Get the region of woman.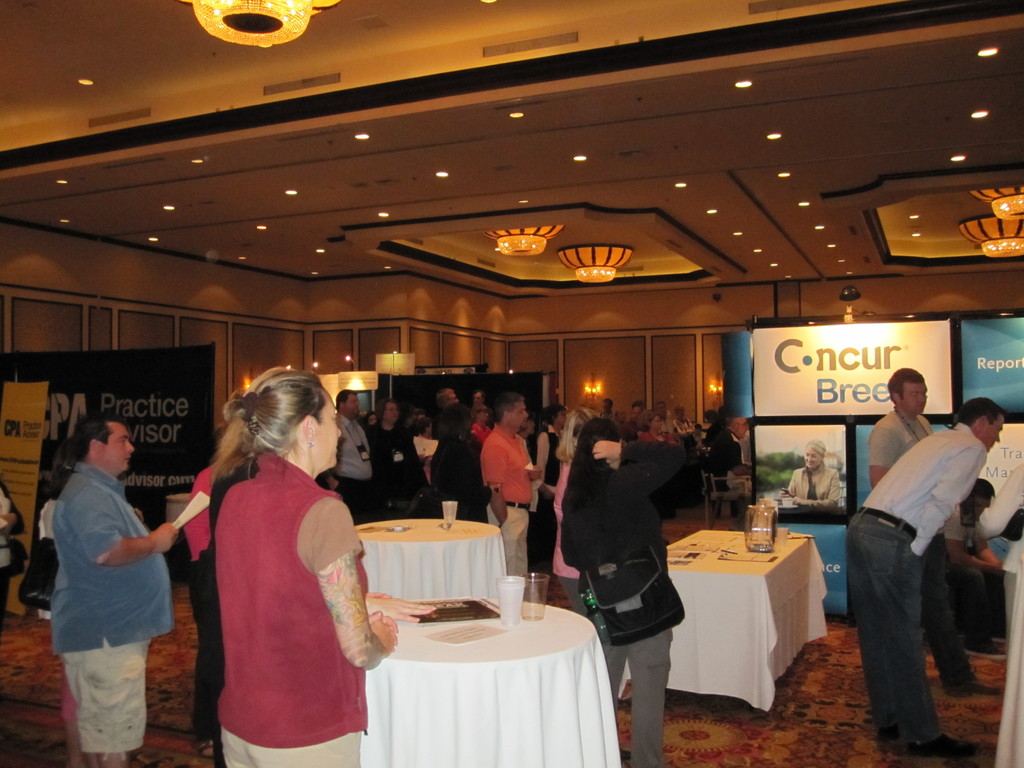
{"x1": 547, "y1": 403, "x2": 600, "y2": 616}.
